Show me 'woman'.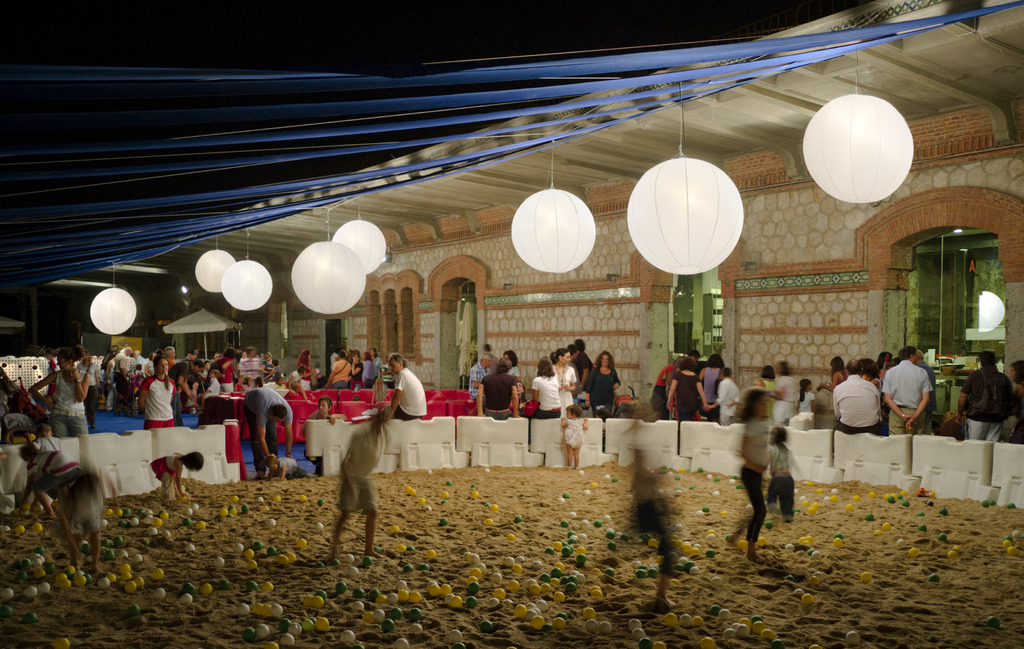
'woman' is here: [82,351,102,410].
